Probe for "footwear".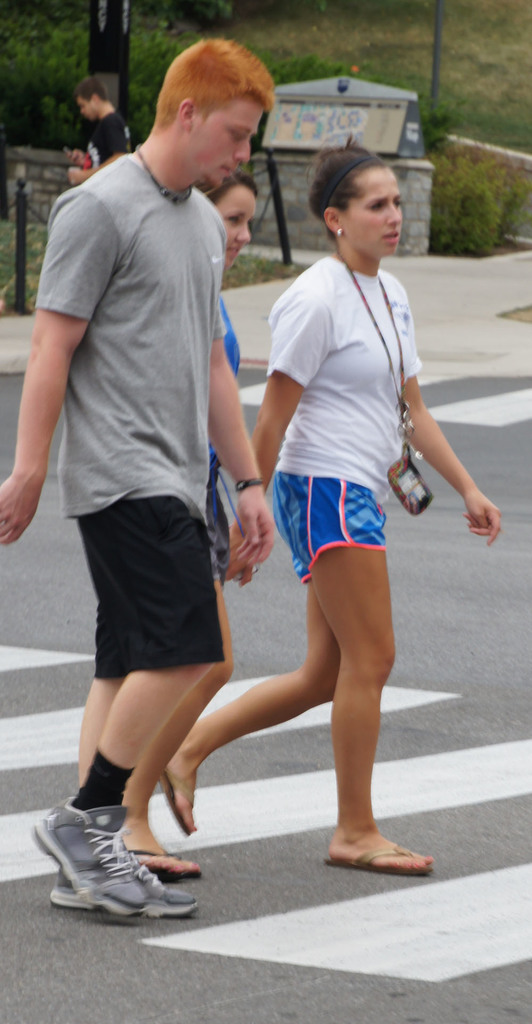
Probe result: <region>45, 858, 186, 923</region>.
